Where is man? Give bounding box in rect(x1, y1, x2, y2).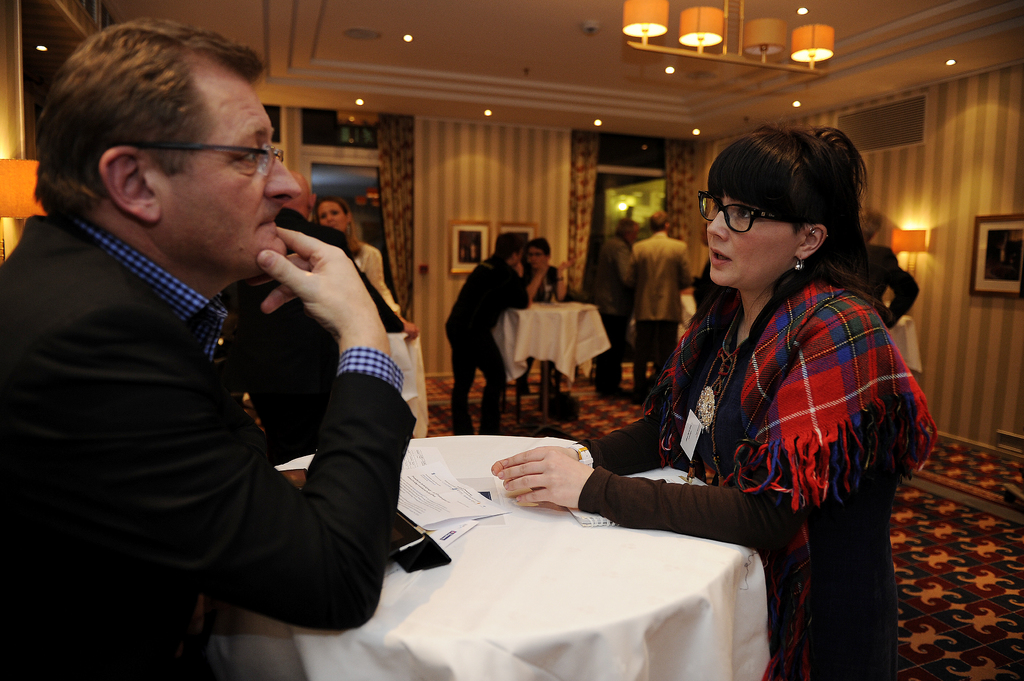
rect(627, 212, 698, 403).
